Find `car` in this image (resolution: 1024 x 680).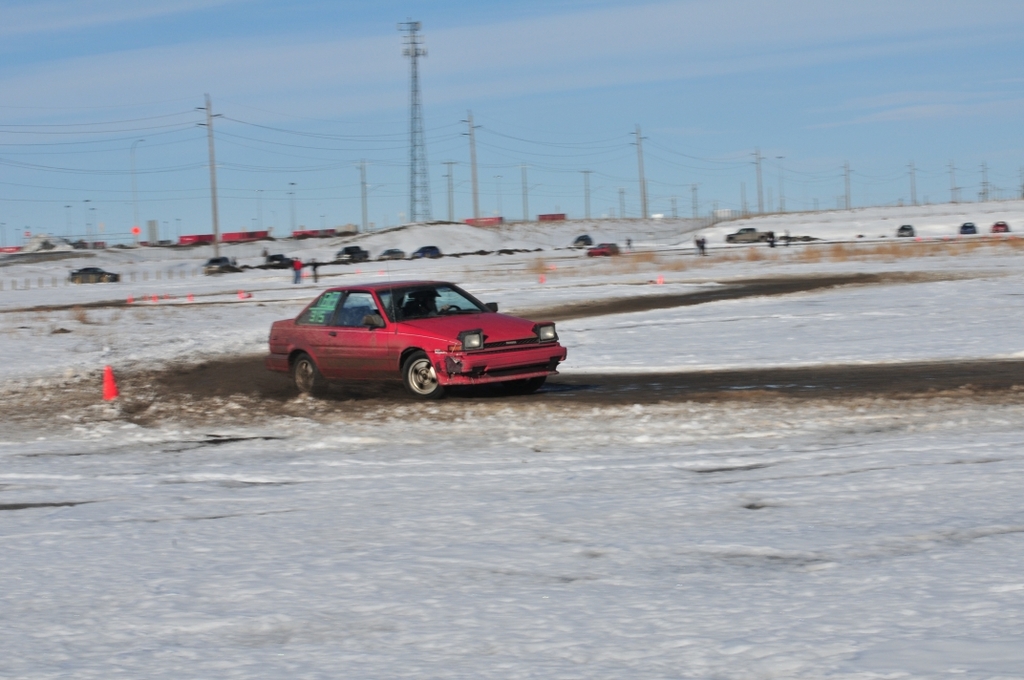
267,252,290,264.
